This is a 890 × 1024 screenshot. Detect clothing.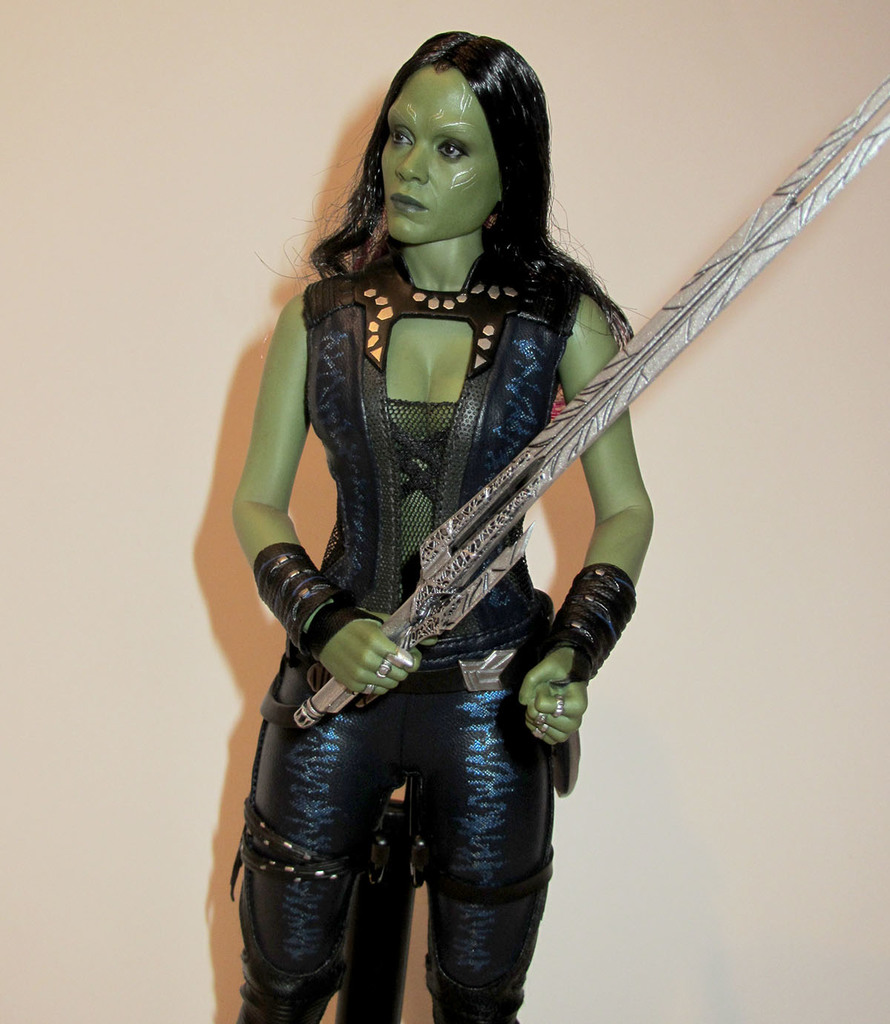
(236,250,584,1023).
